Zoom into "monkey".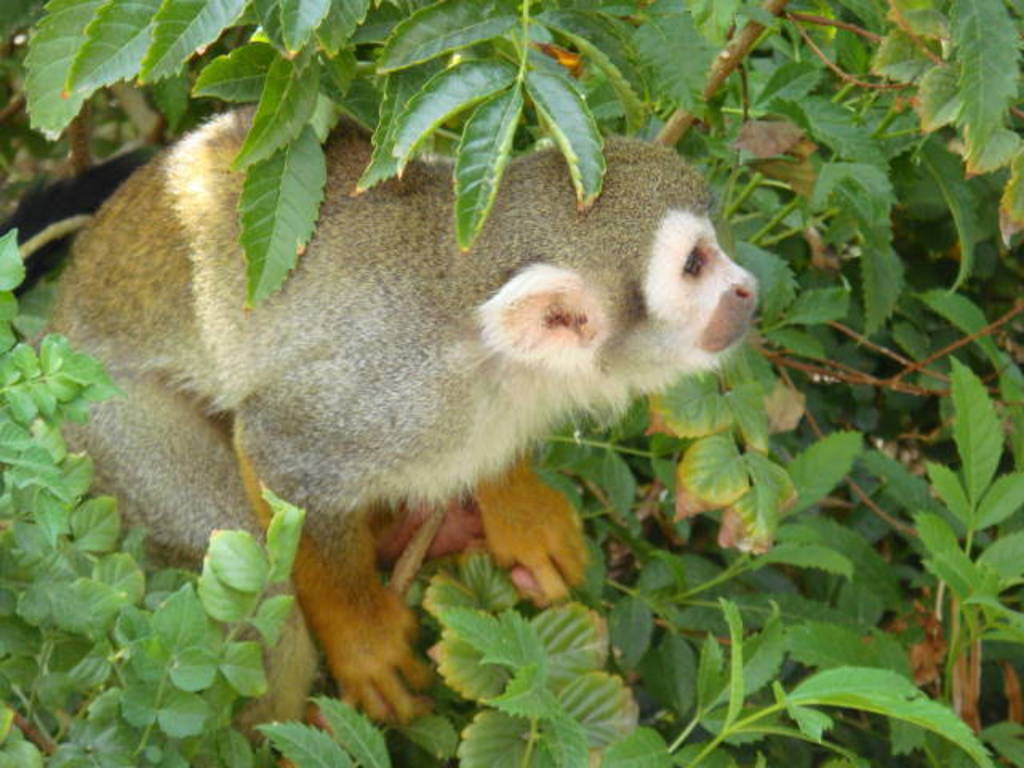
Zoom target: [30, 104, 758, 725].
